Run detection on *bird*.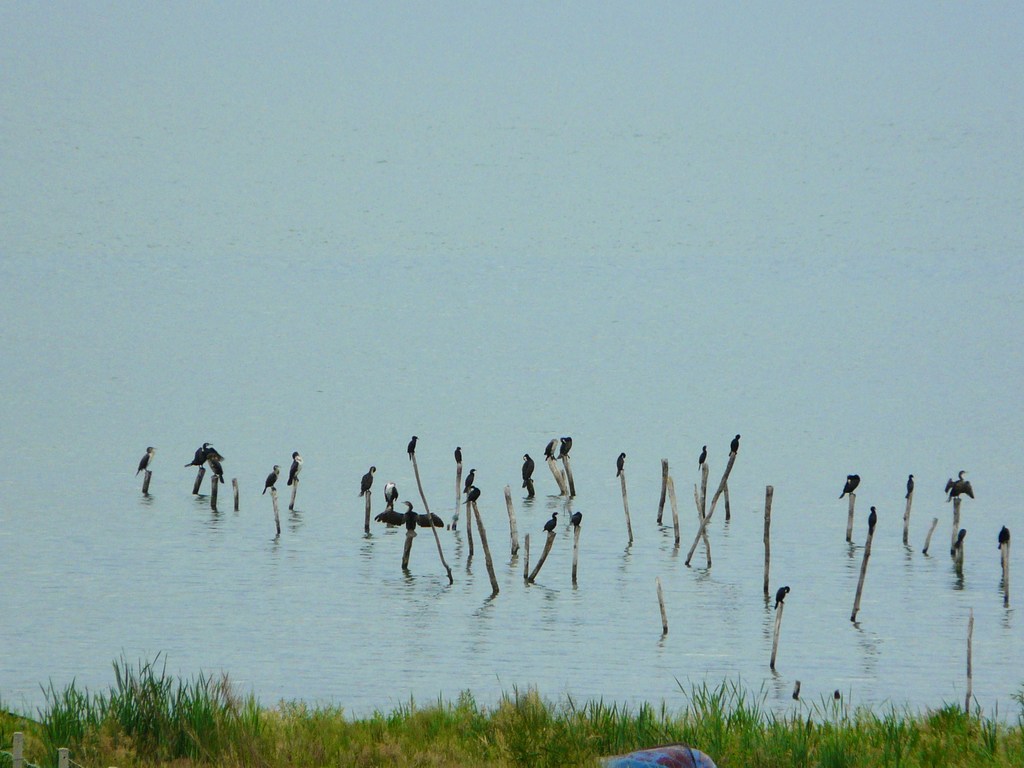
Result: x1=868, y1=505, x2=877, y2=537.
